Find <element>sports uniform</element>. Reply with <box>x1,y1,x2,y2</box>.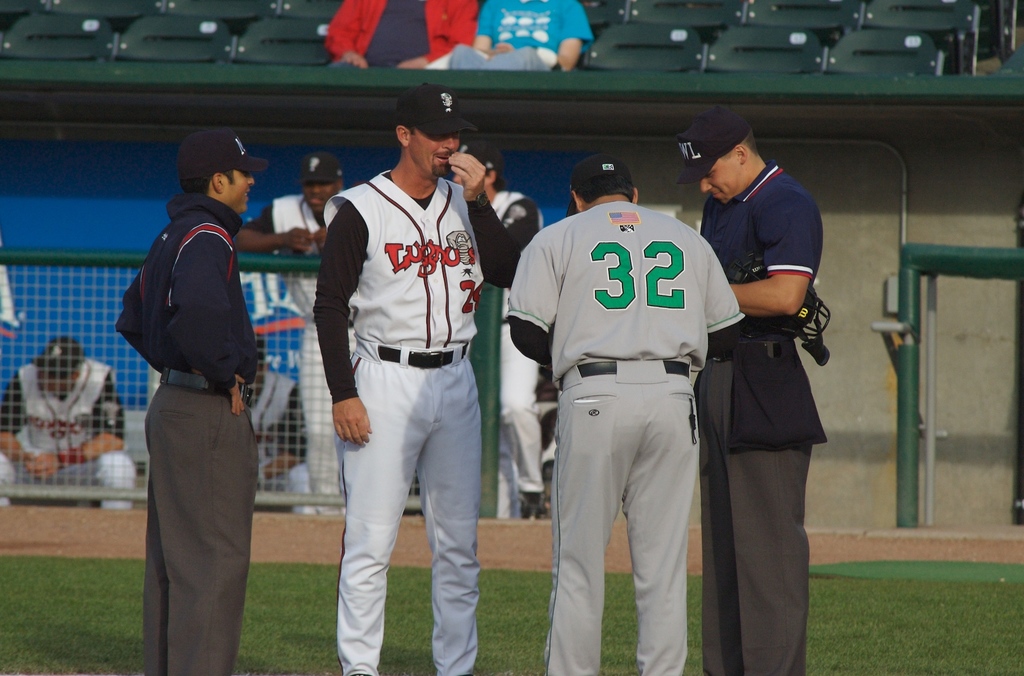
<box>243,363,317,518</box>.
